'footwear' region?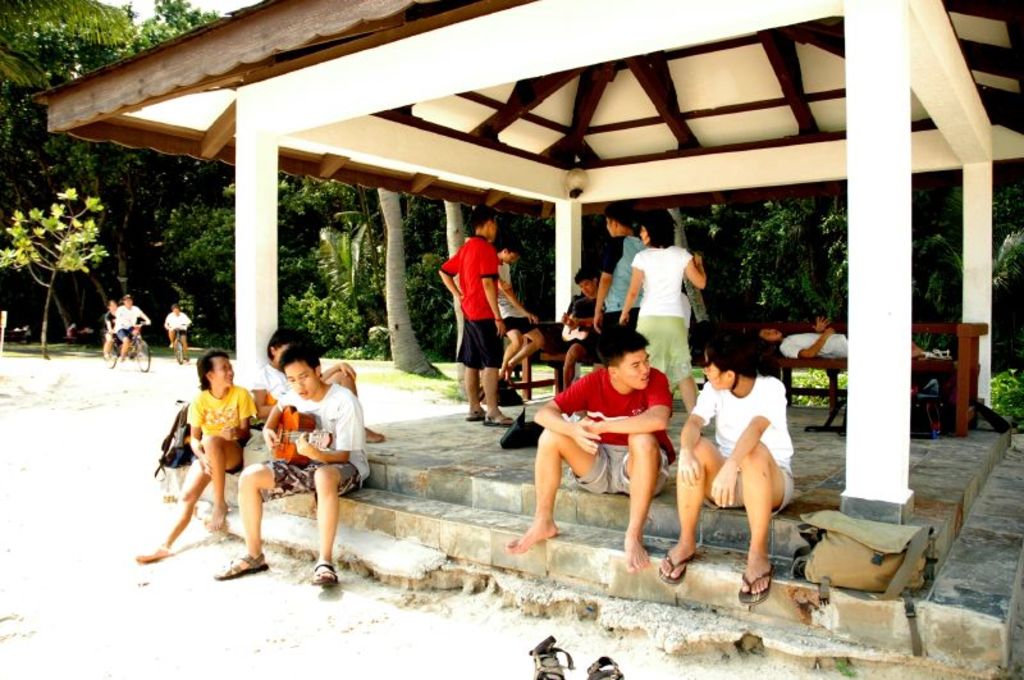
(x1=136, y1=544, x2=183, y2=566)
